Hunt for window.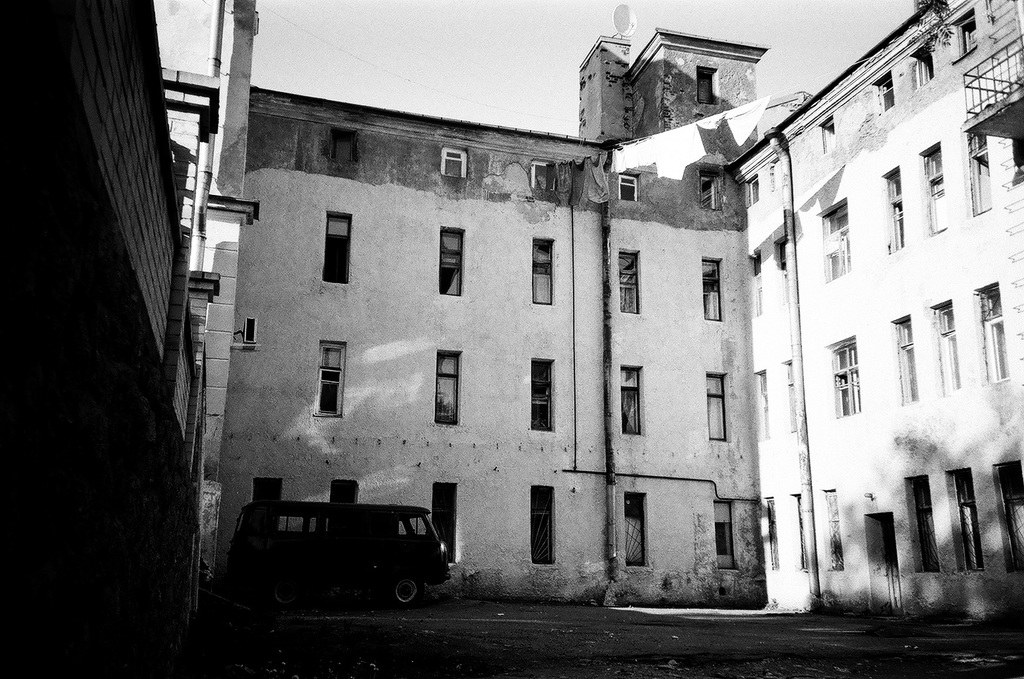
Hunted down at crop(525, 163, 556, 189).
